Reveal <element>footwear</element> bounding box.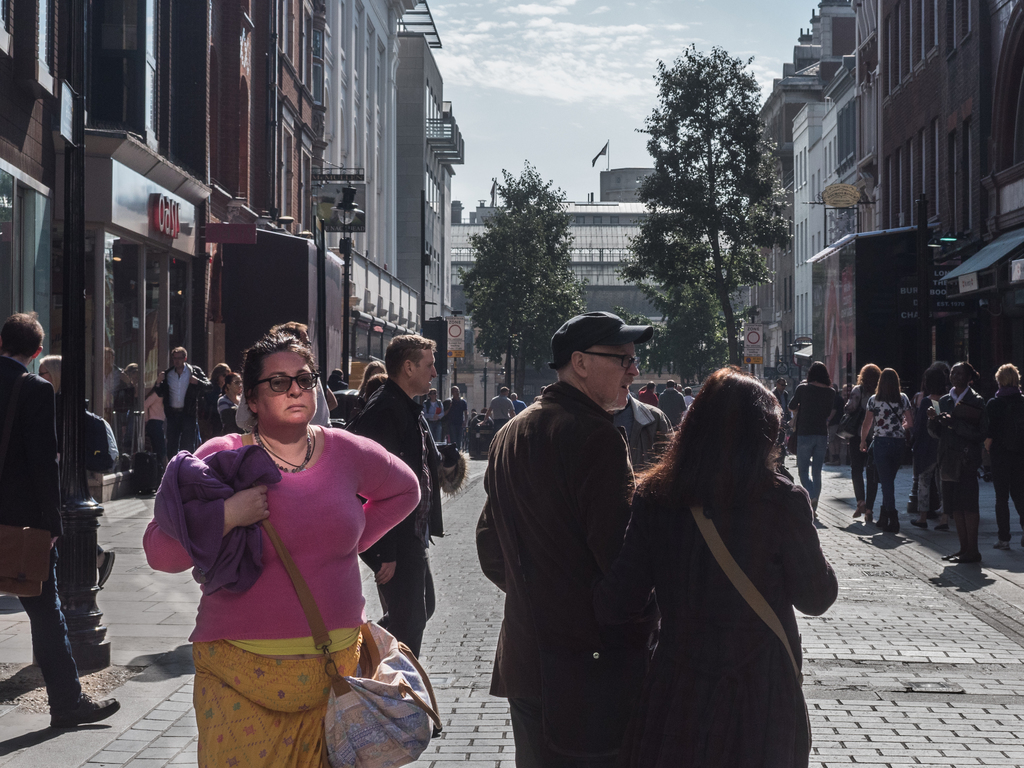
Revealed: bbox=[860, 511, 872, 524].
